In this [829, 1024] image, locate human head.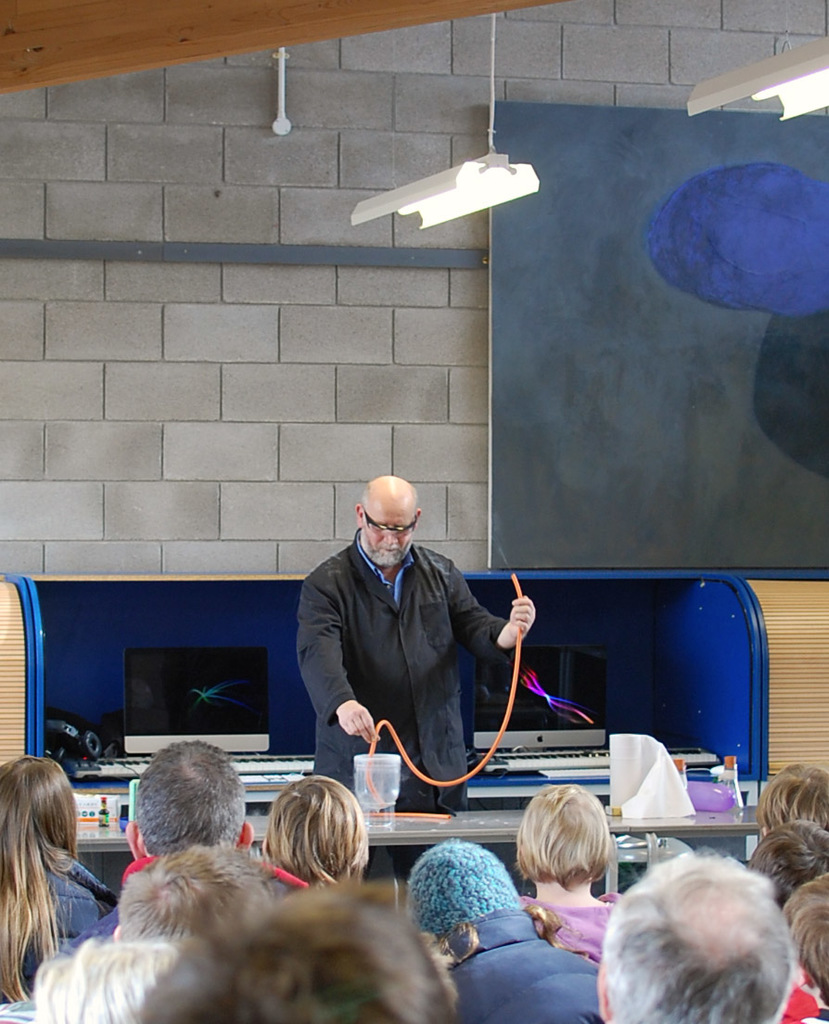
Bounding box: 33 941 176 1023.
